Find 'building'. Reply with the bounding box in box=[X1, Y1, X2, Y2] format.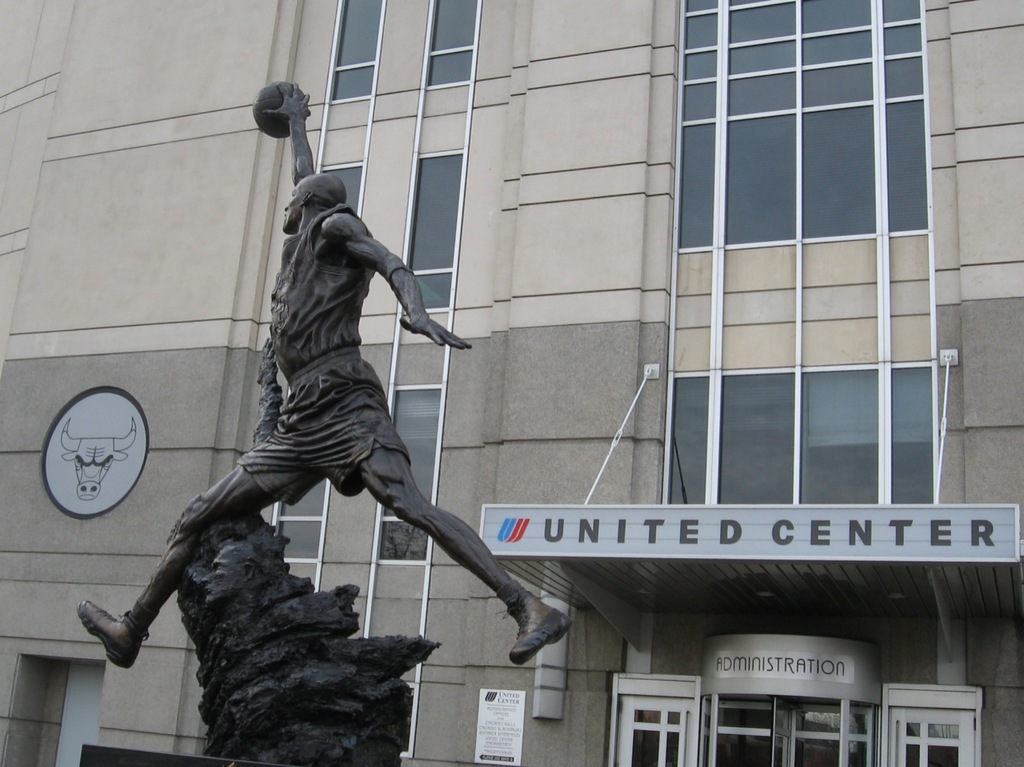
box=[0, 0, 1023, 766].
